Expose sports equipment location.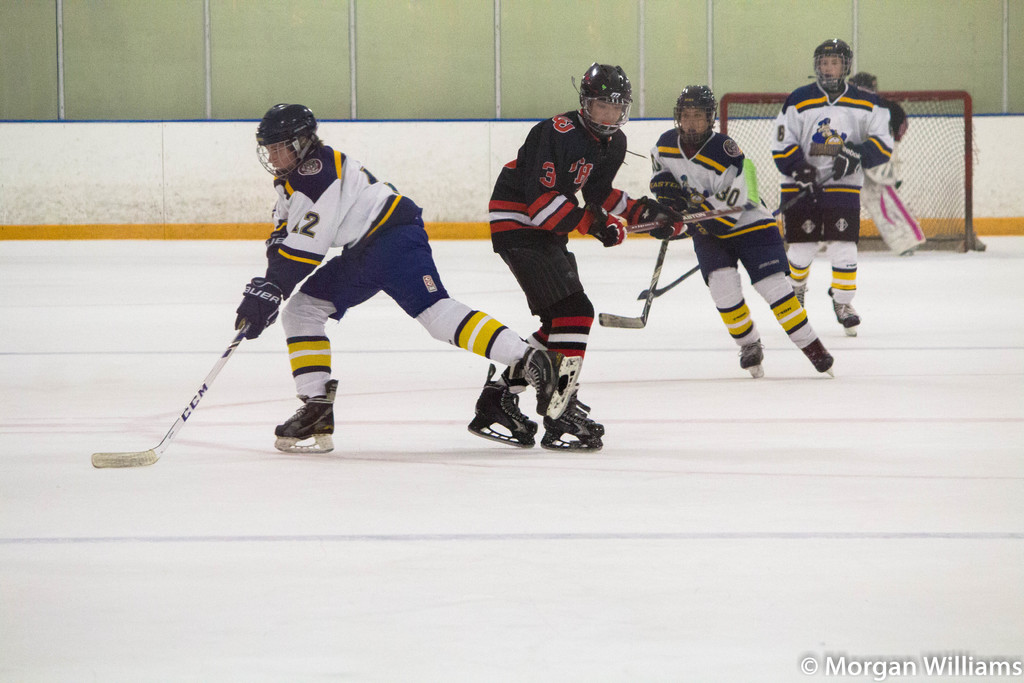
Exposed at {"left": 801, "top": 334, "right": 838, "bottom": 378}.
